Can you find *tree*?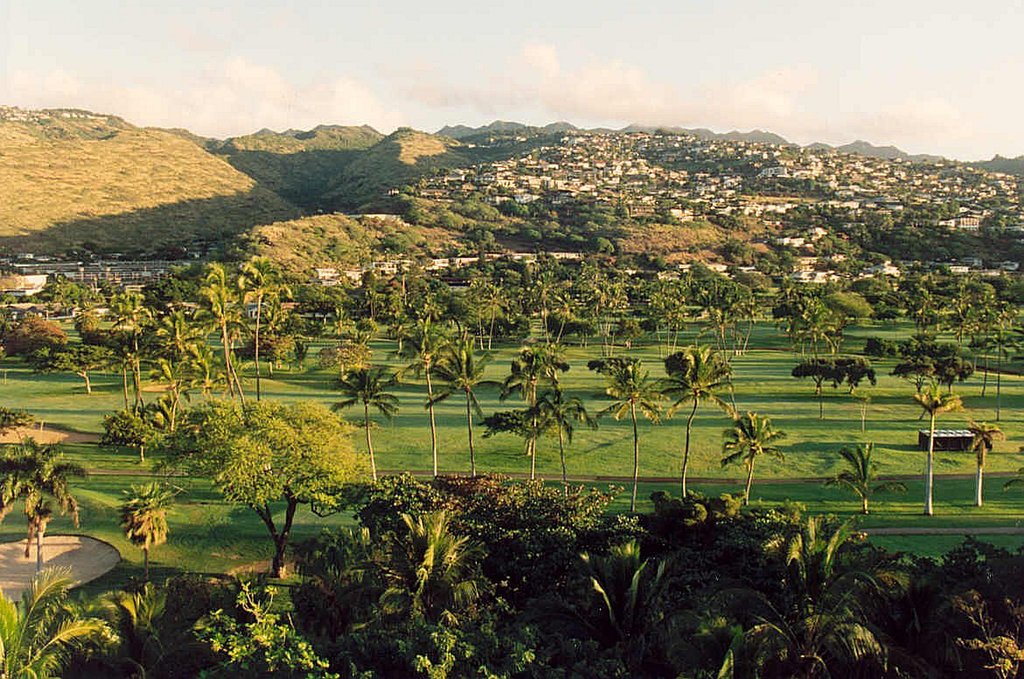
Yes, bounding box: [512, 391, 594, 498].
